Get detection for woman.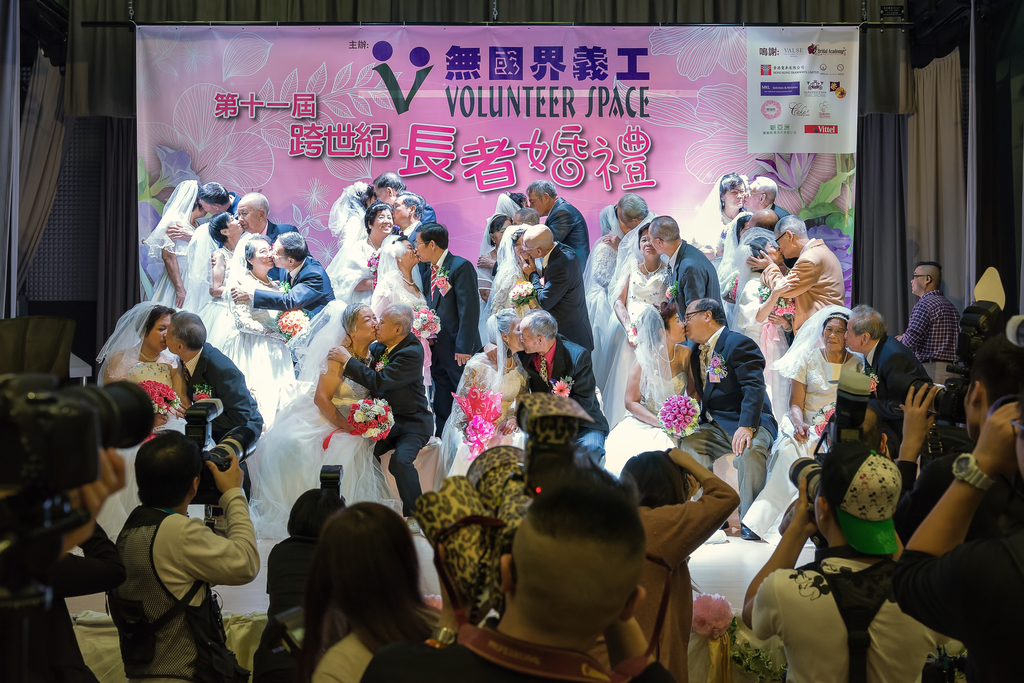
Detection: box=[237, 299, 397, 541].
